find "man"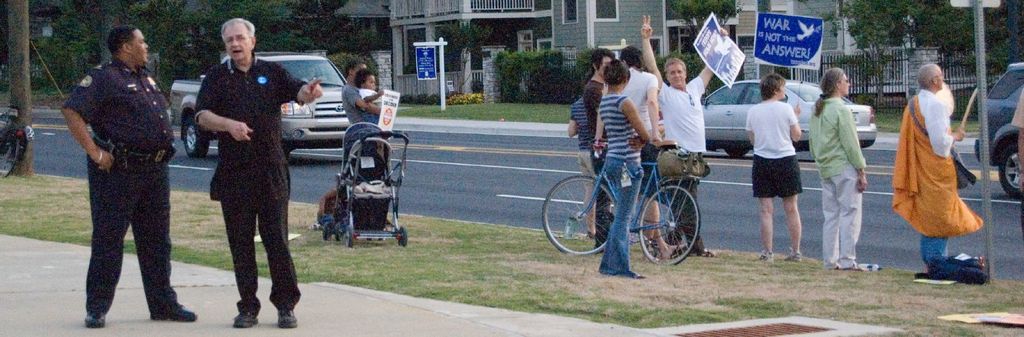
<region>639, 13, 729, 258</region>
